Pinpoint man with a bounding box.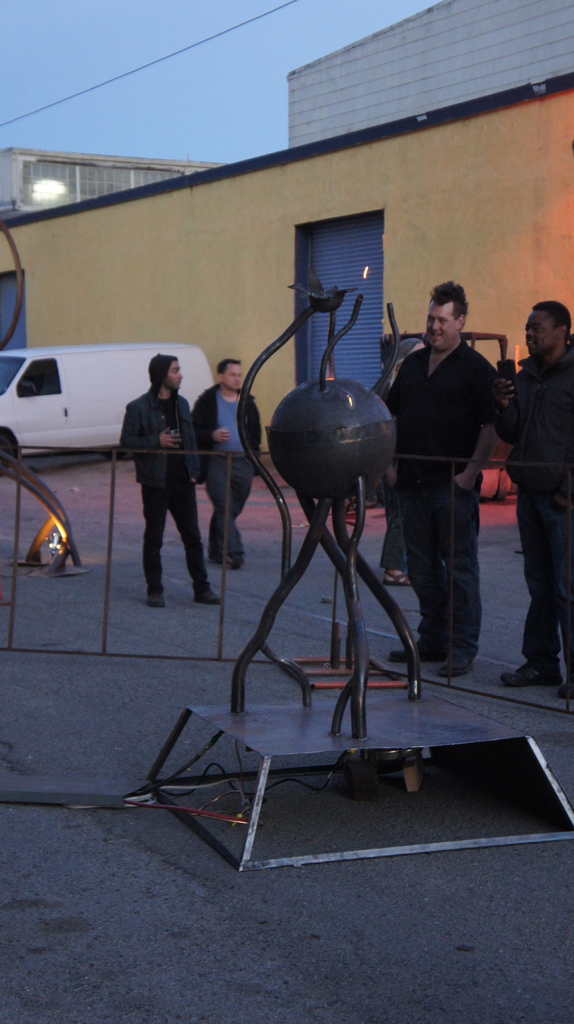
498:294:573:714.
